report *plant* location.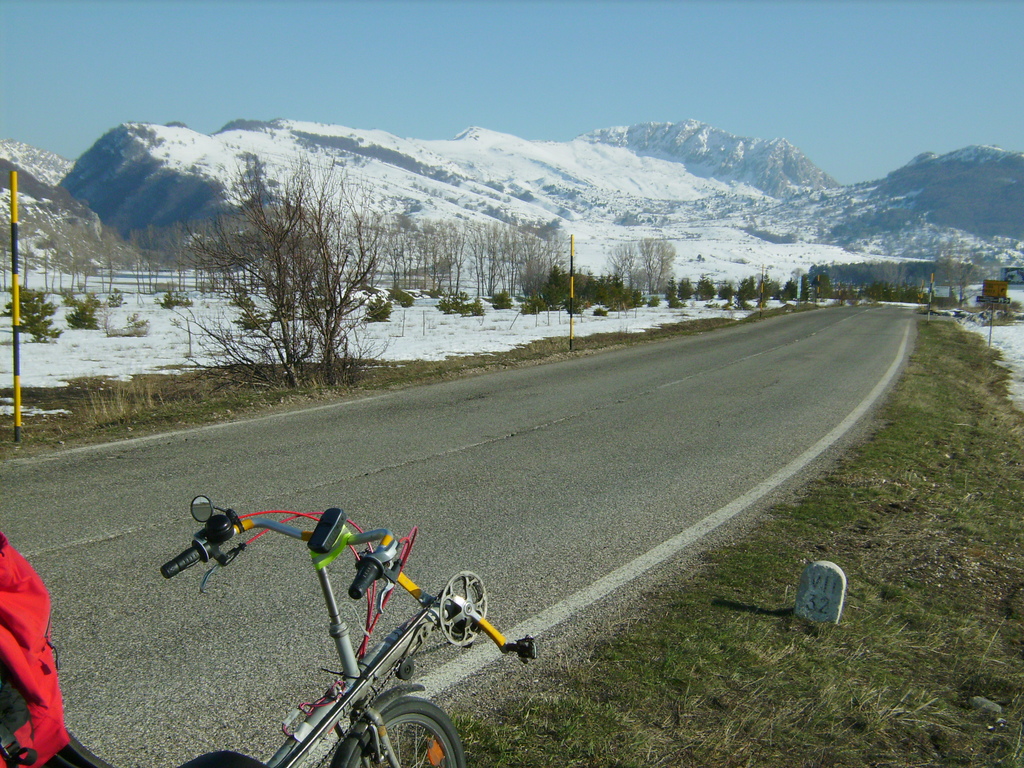
Report: bbox(738, 273, 762, 310).
